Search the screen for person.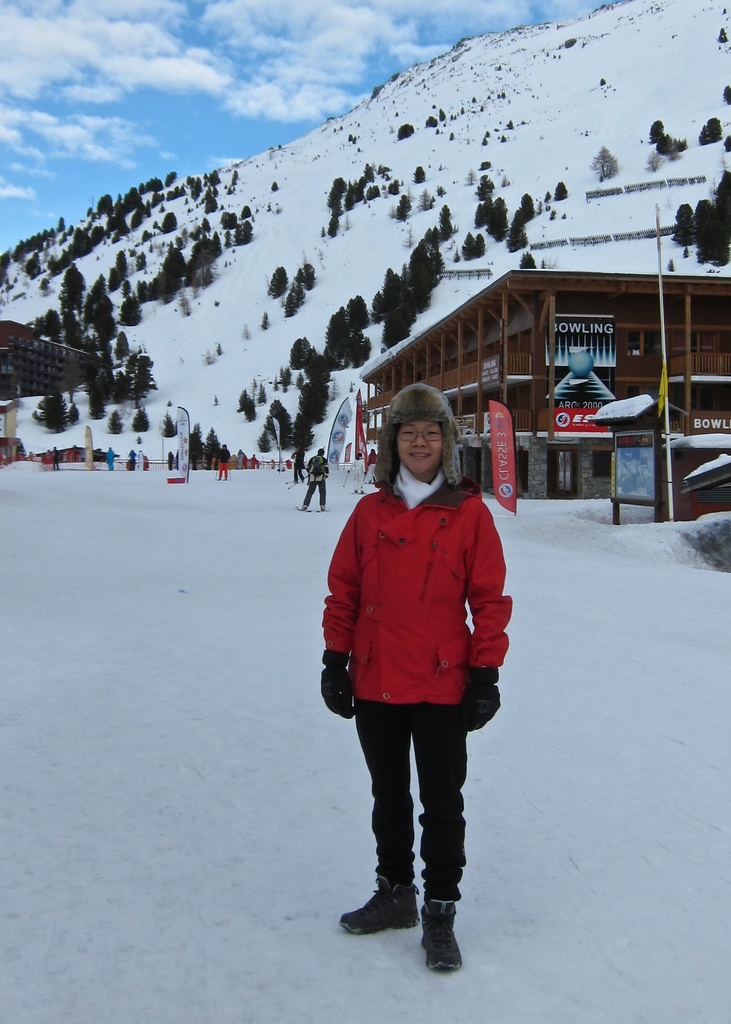
Found at <region>366, 449, 379, 482</region>.
